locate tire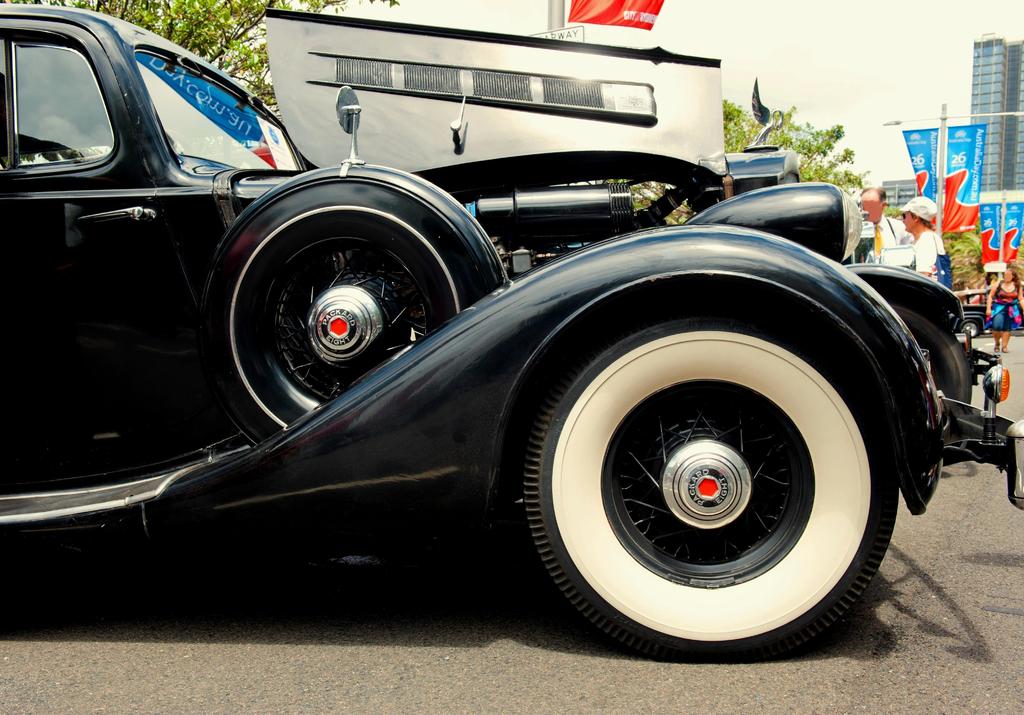
[x1=202, y1=167, x2=509, y2=448]
